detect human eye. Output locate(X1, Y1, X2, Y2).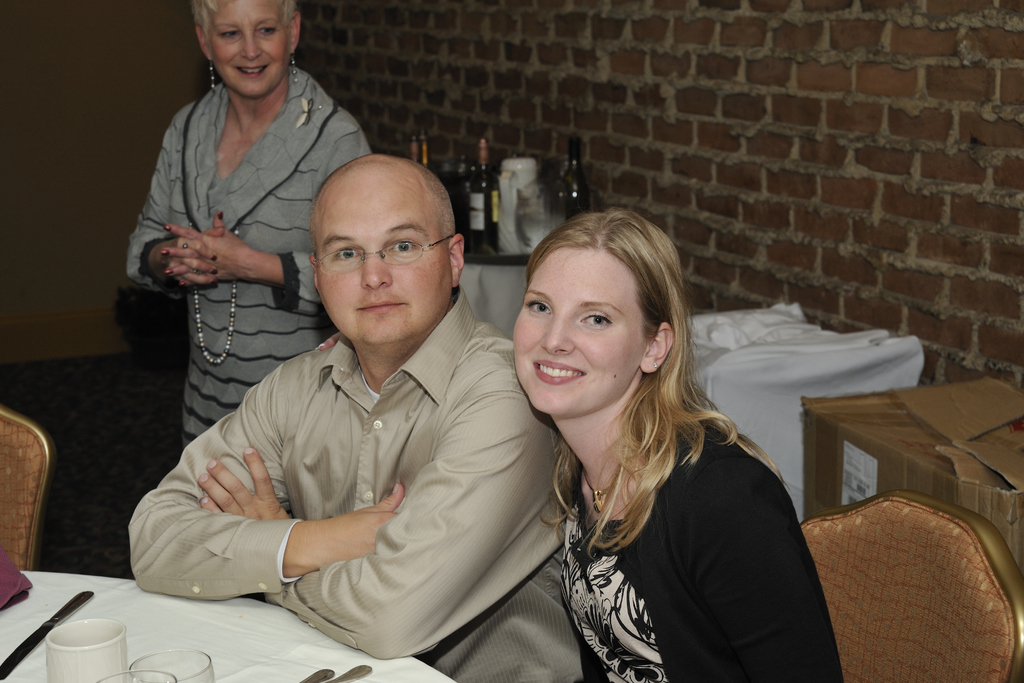
locate(257, 24, 281, 40).
